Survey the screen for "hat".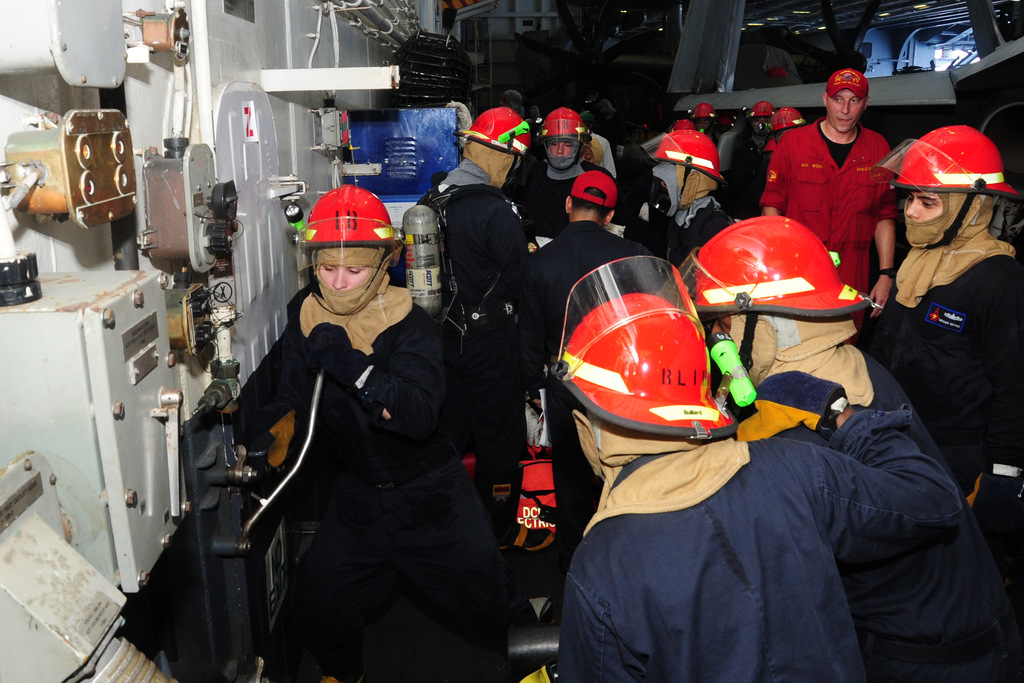
Survey found: 822,68,872,104.
